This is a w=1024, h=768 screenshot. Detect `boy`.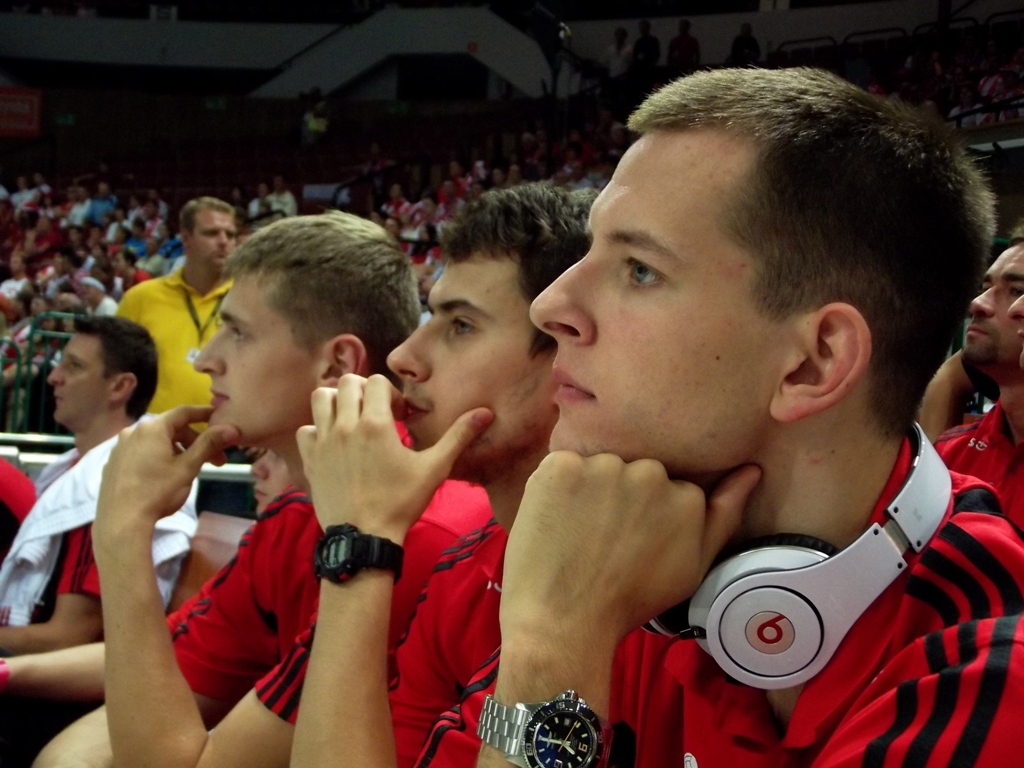
547,64,1023,767.
